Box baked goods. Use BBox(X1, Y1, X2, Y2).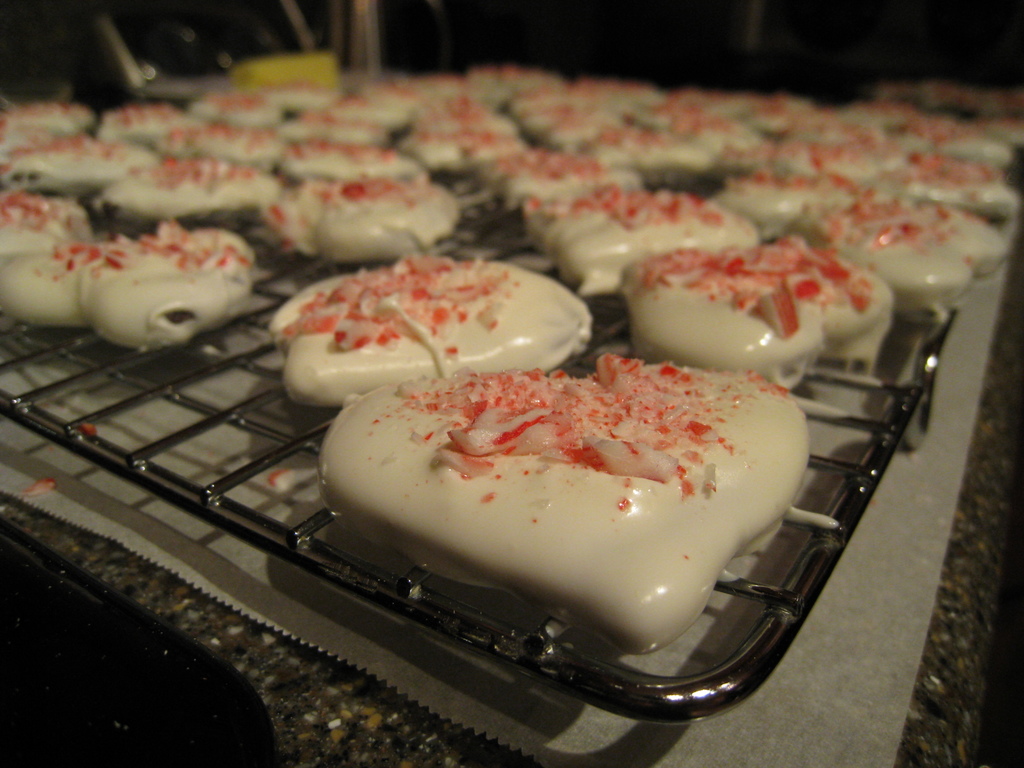
BBox(1, 188, 95, 260).
